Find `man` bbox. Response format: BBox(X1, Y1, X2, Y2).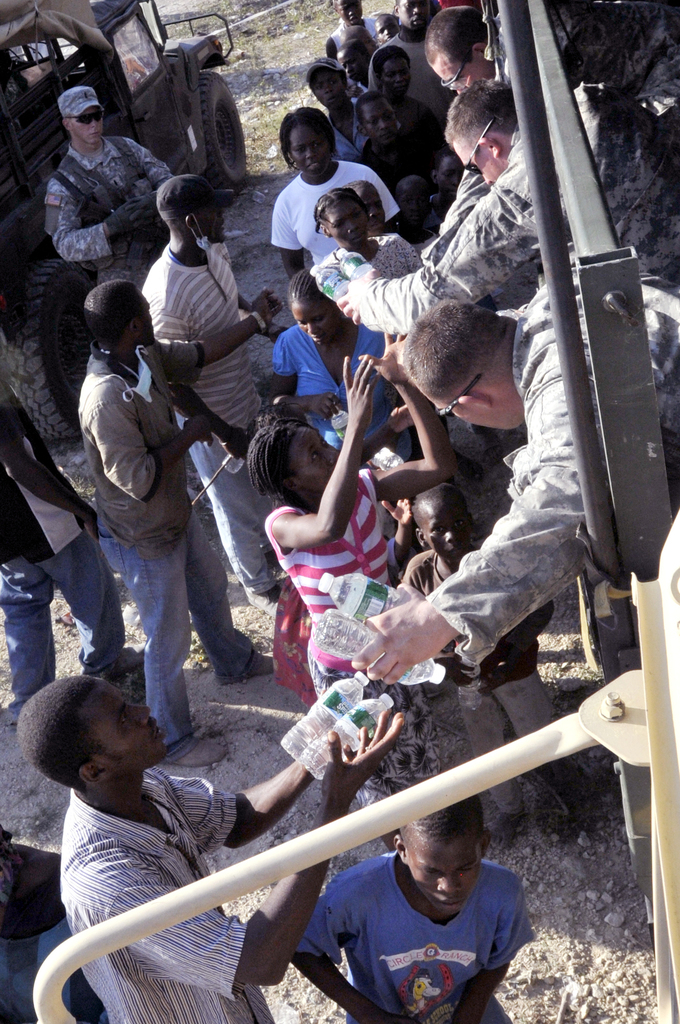
BBox(425, 0, 679, 95).
